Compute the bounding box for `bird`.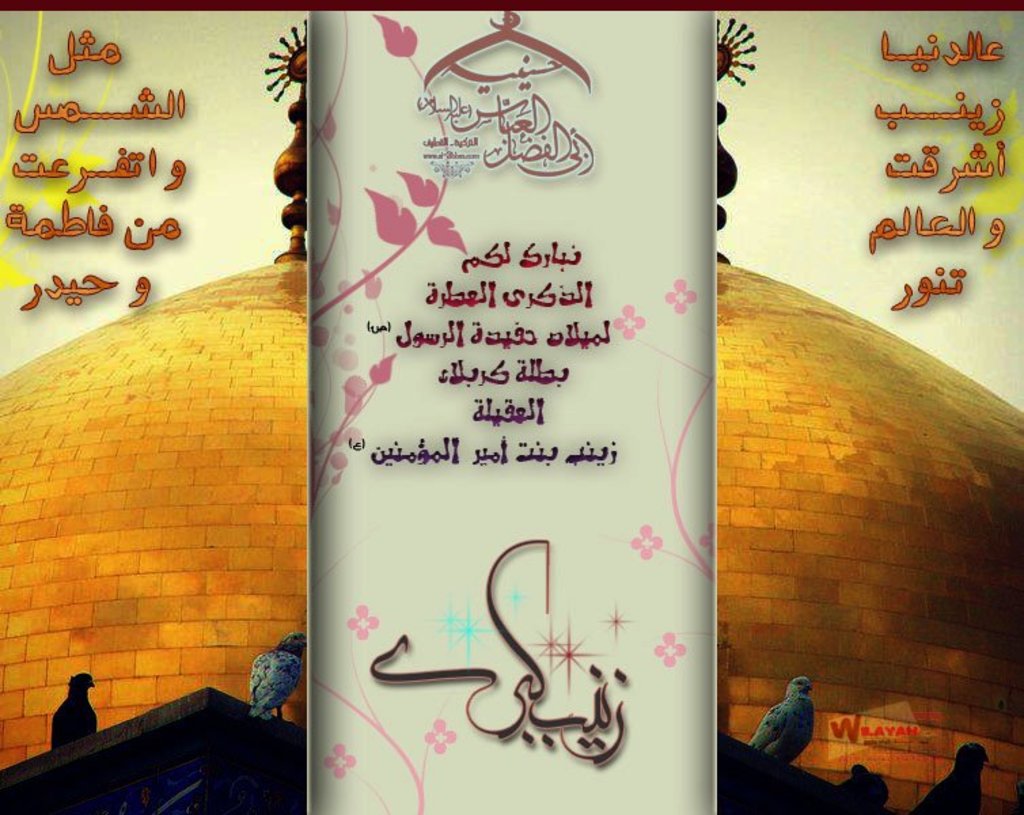
[x1=747, y1=671, x2=822, y2=765].
